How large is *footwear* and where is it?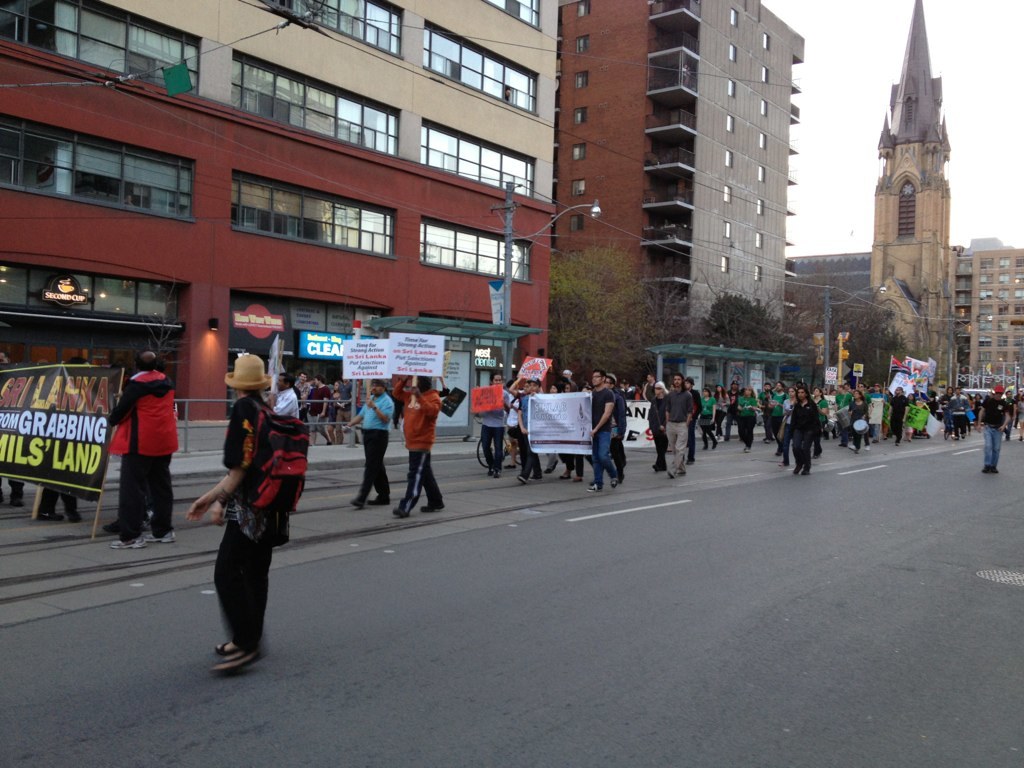
Bounding box: [x1=894, y1=441, x2=901, y2=448].
